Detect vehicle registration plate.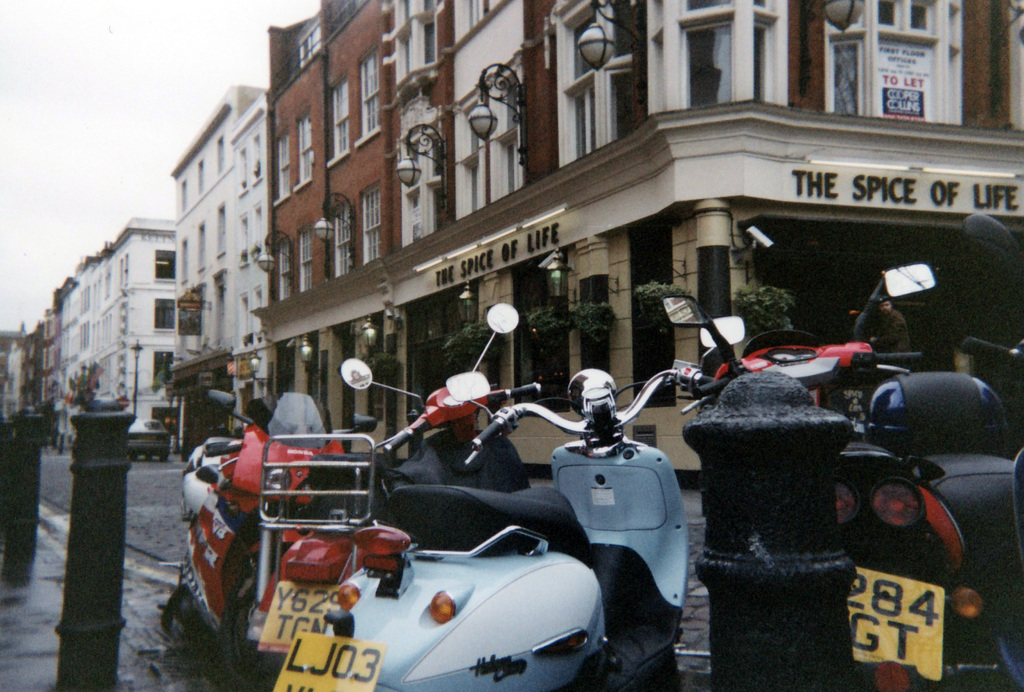
Detected at (x1=257, y1=579, x2=346, y2=652).
